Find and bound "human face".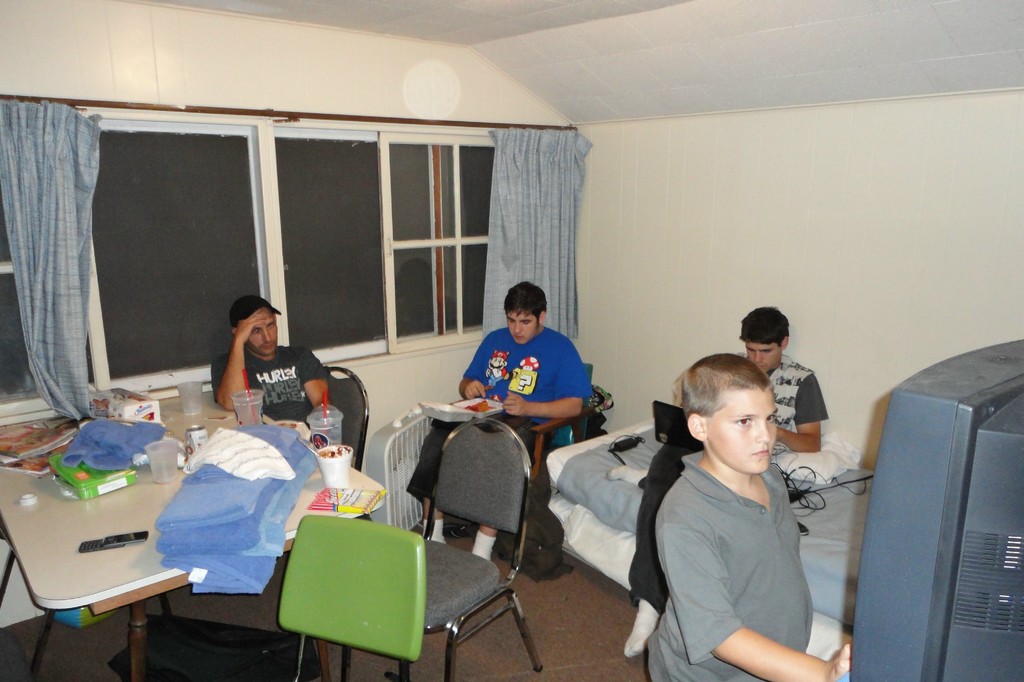
Bound: <box>746,337,777,369</box>.
